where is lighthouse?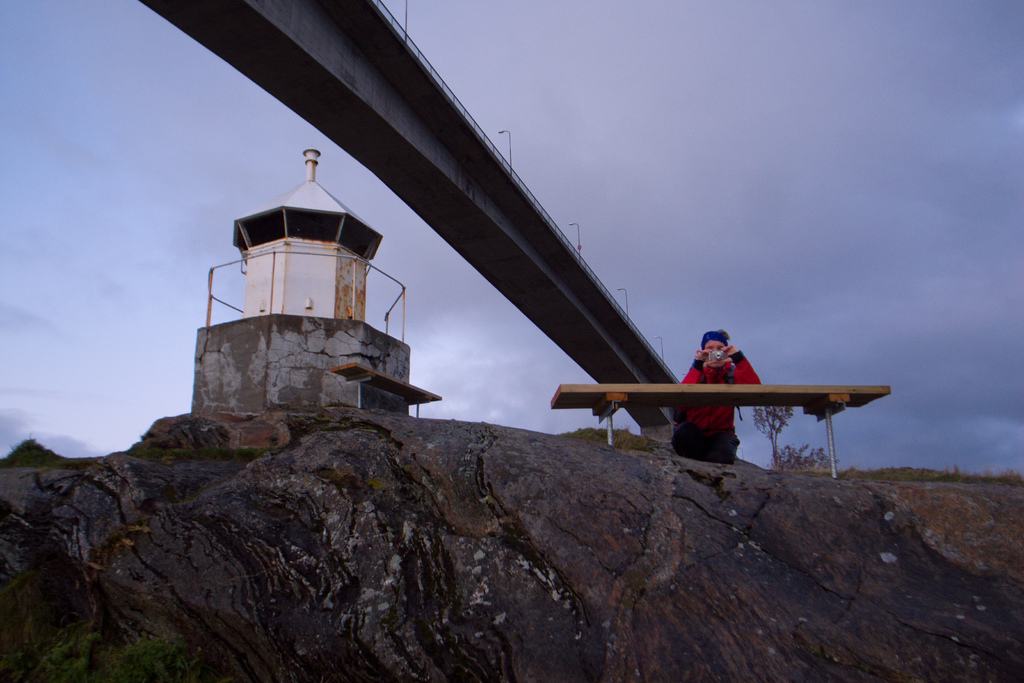
bbox=(216, 166, 398, 434).
